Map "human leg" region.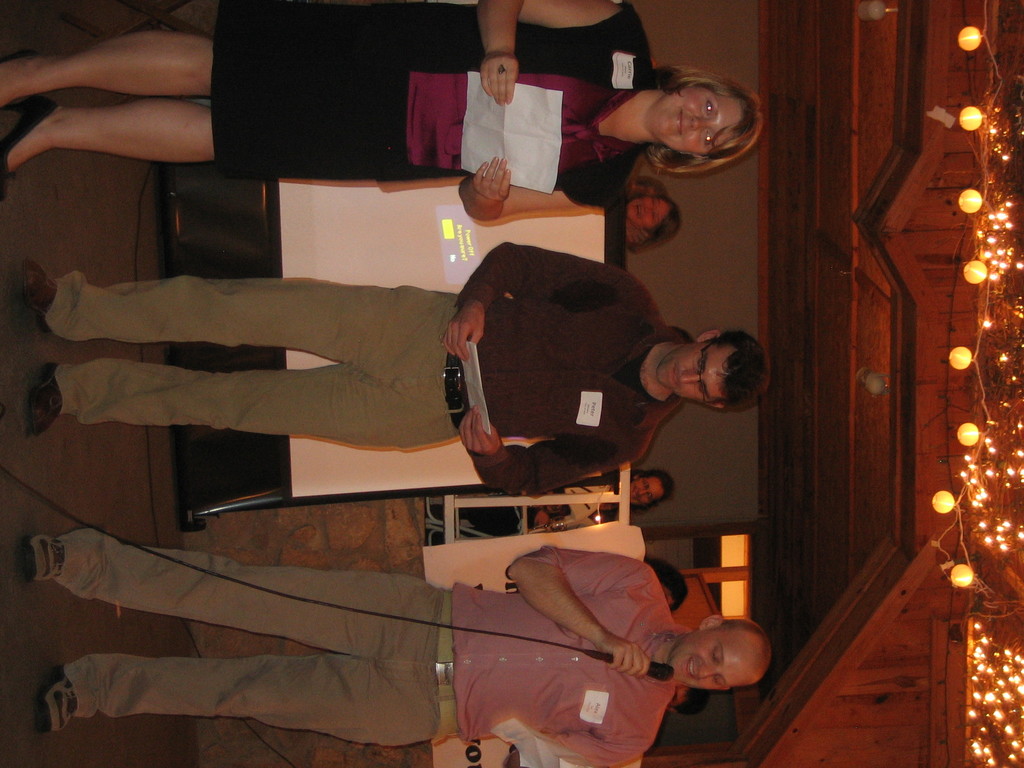
Mapped to x1=30, y1=658, x2=407, y2=741.
